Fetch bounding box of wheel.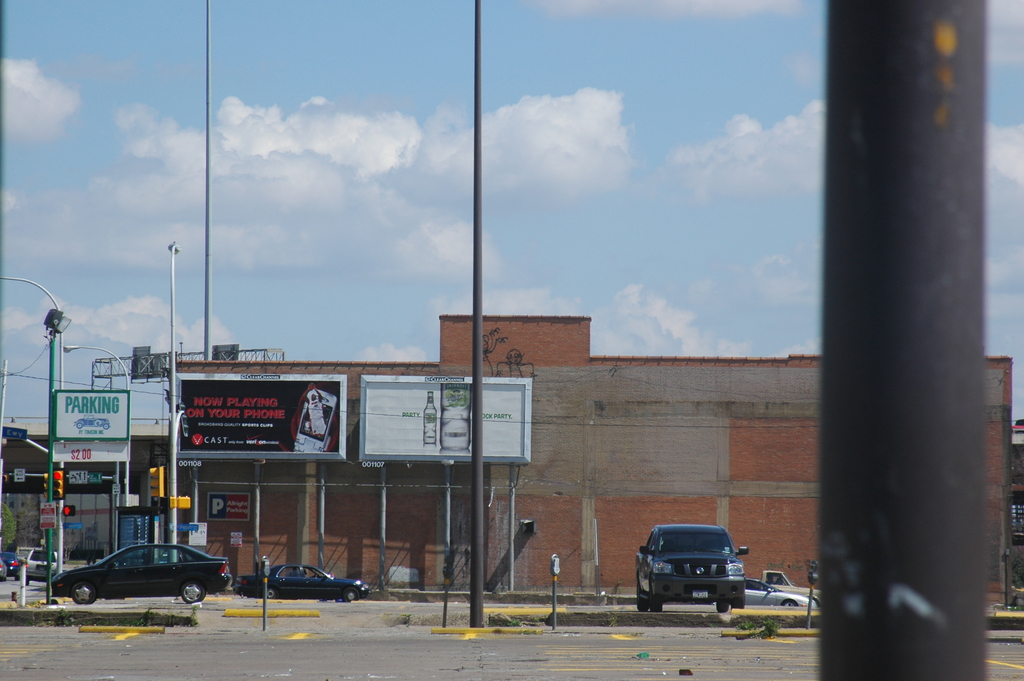
Bbox: [left=650, top=603, right=668, bottom=614].
